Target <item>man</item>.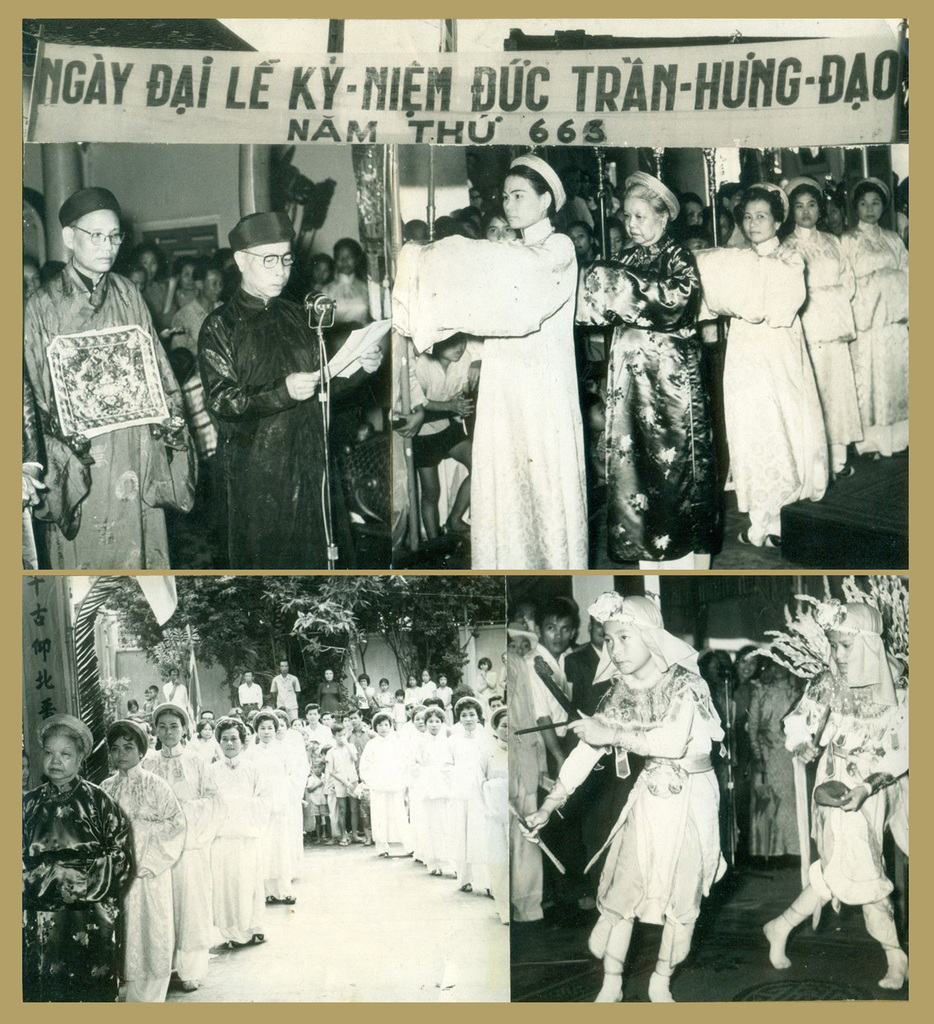
Target region: <region>522, 600, 582, 929</region>.
